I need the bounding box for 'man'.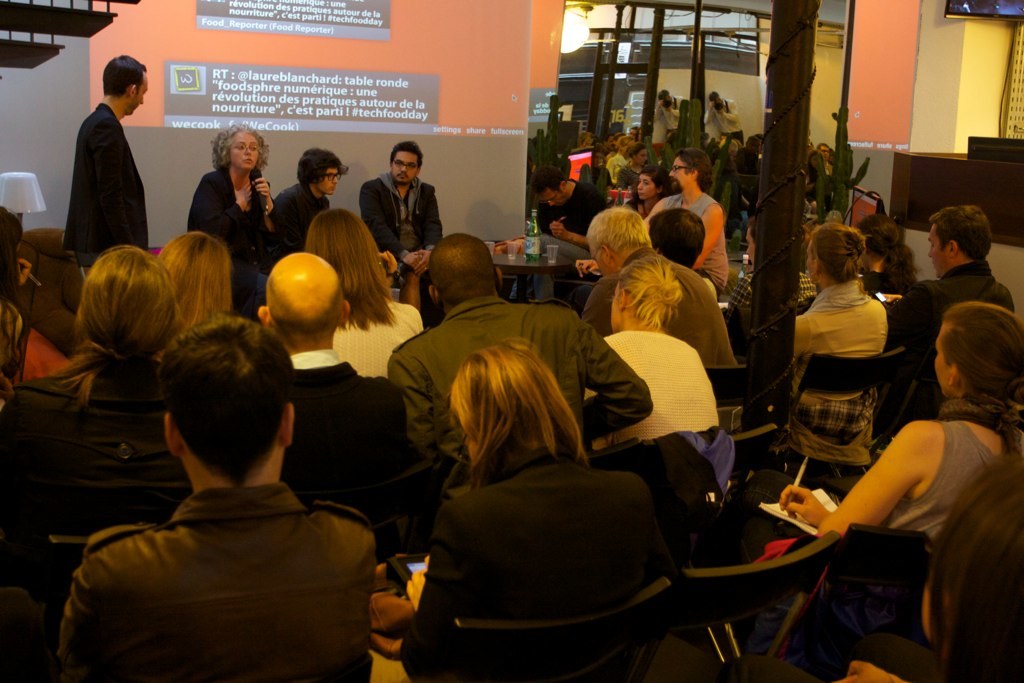
Here it is: bbox(54, 312, 396, 672).
